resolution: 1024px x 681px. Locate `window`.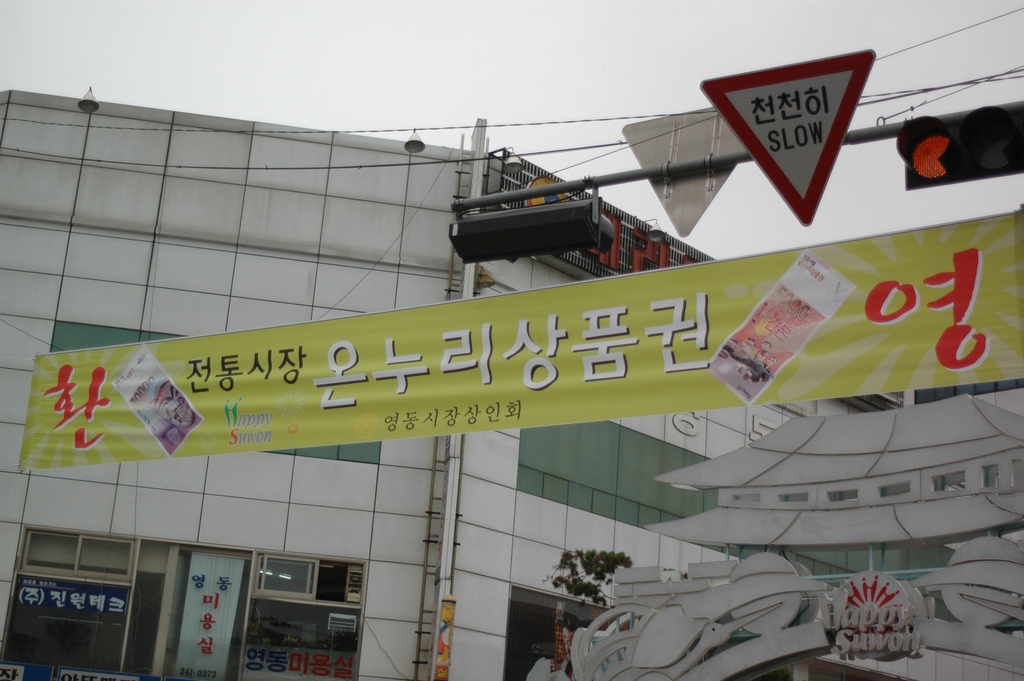
bbox(0, 529, 366, 680).
